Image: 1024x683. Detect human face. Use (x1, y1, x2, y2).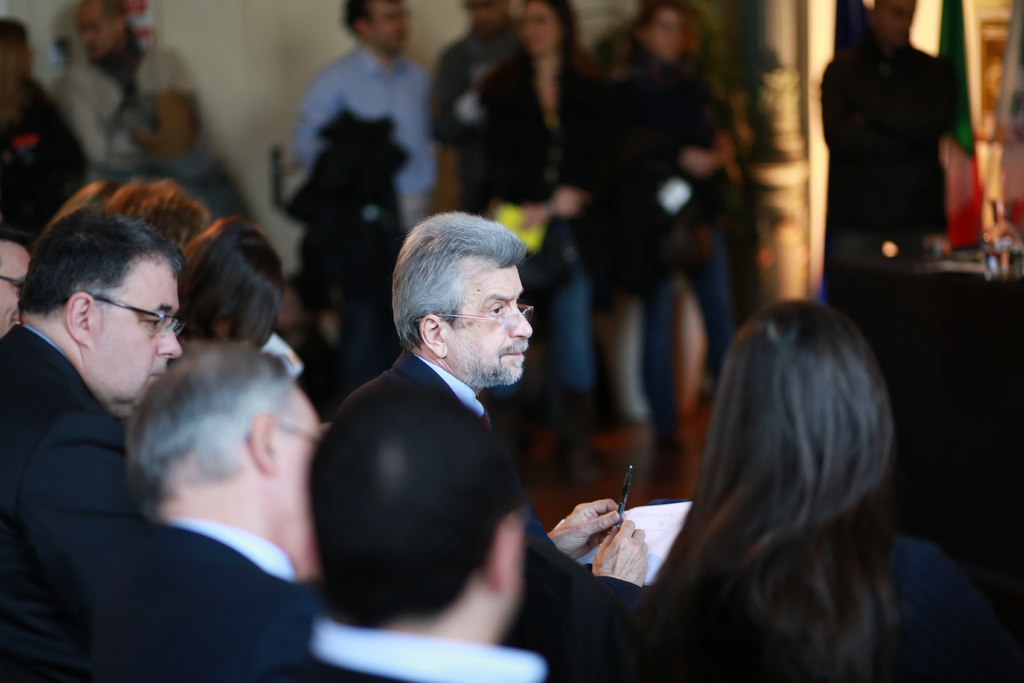
(447, 260, 533, 385).
